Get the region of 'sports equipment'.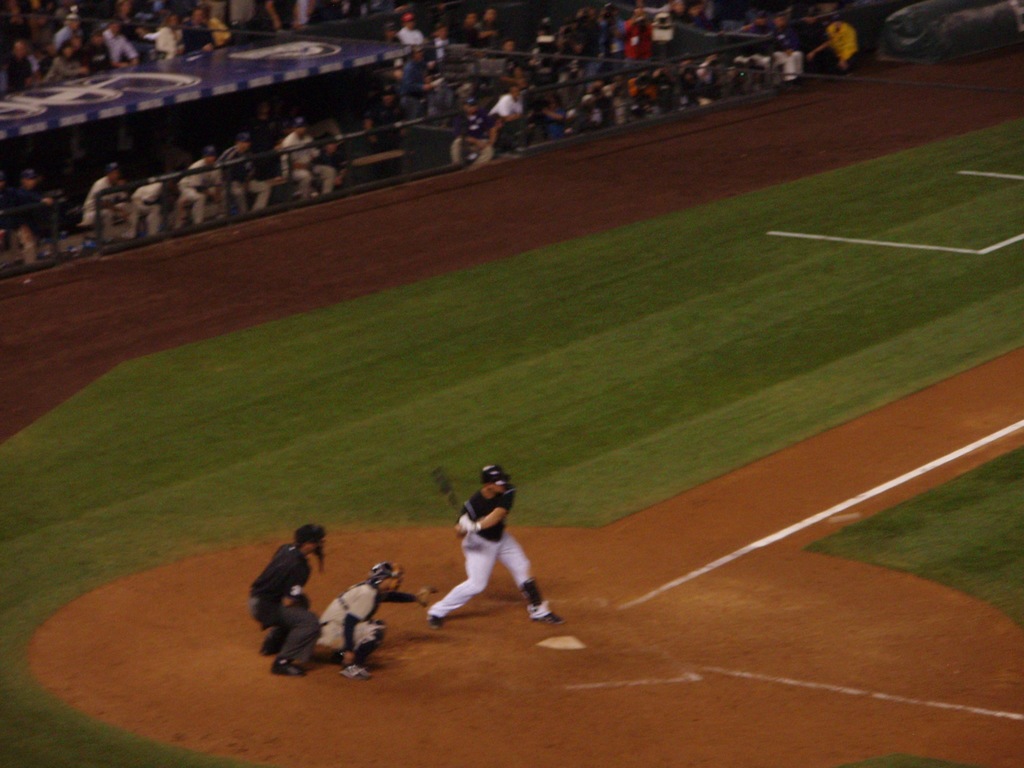
{"x1": 436, "y1": 470, "x2": 459, "y2": 508}.
